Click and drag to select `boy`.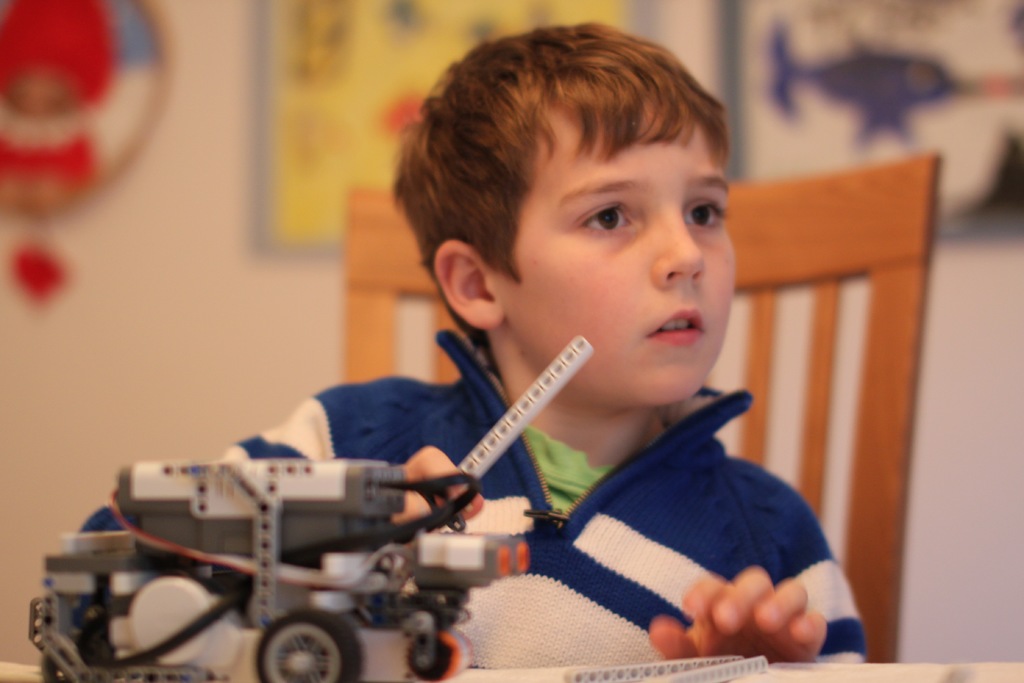
Selection: 156 46 818 659.
